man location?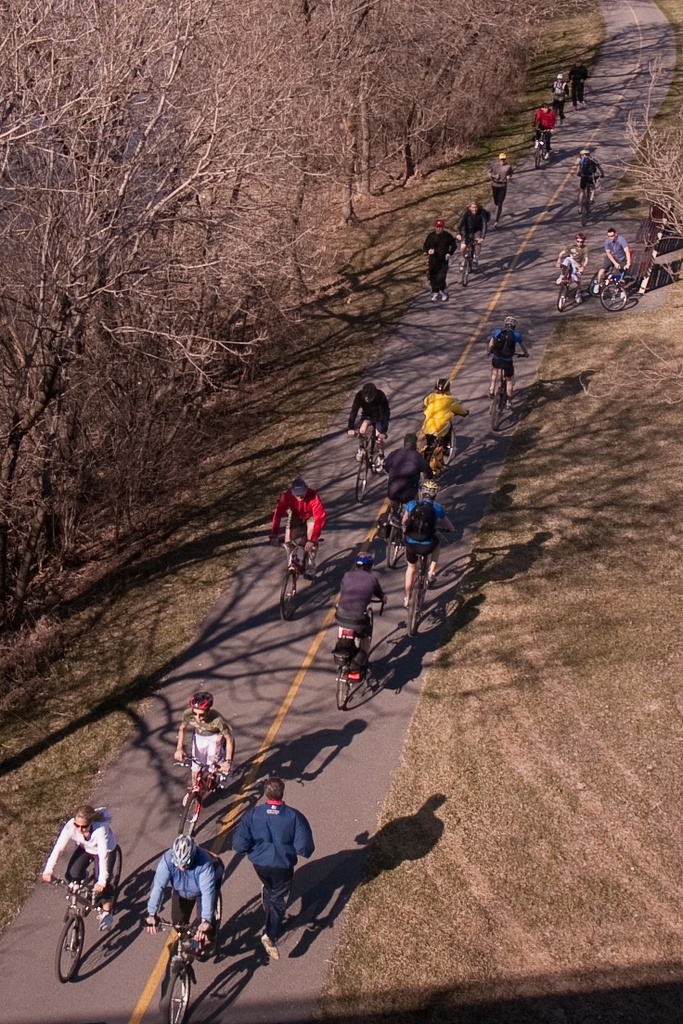
pyautogui.locateOnScreen(34, 801, 122, 934)
